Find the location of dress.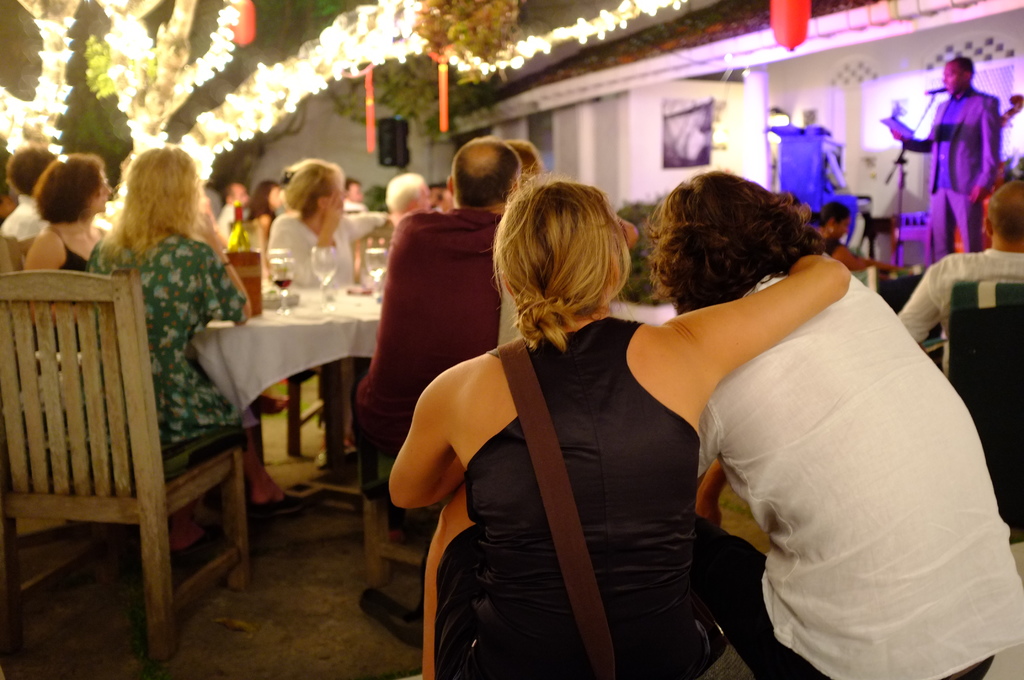
Location: locate(82, 232, 248, 444).
